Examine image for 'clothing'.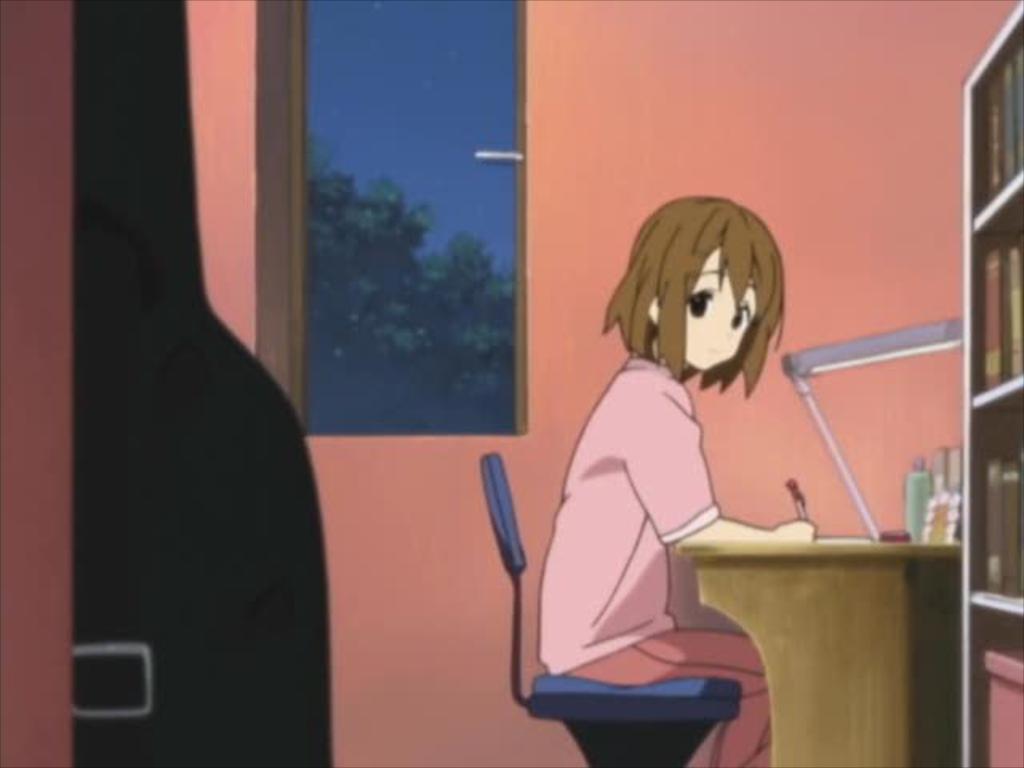
Examination result: bbox=[557, 634, 781, 766].
